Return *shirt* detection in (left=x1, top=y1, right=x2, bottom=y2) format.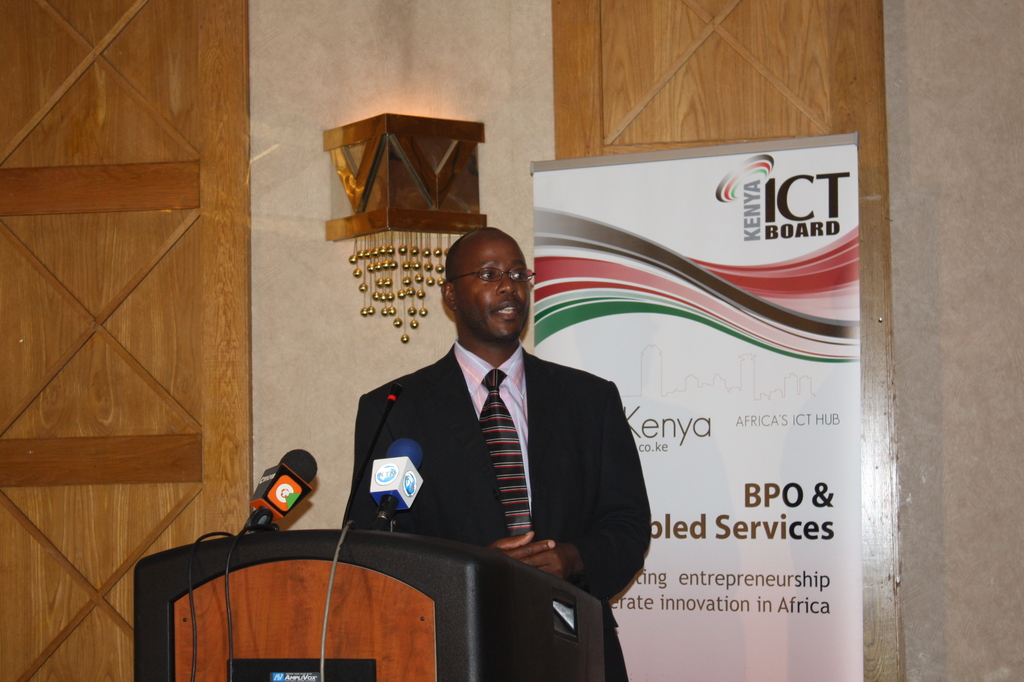
(left=453, top=341, right=529, bottom=487).
